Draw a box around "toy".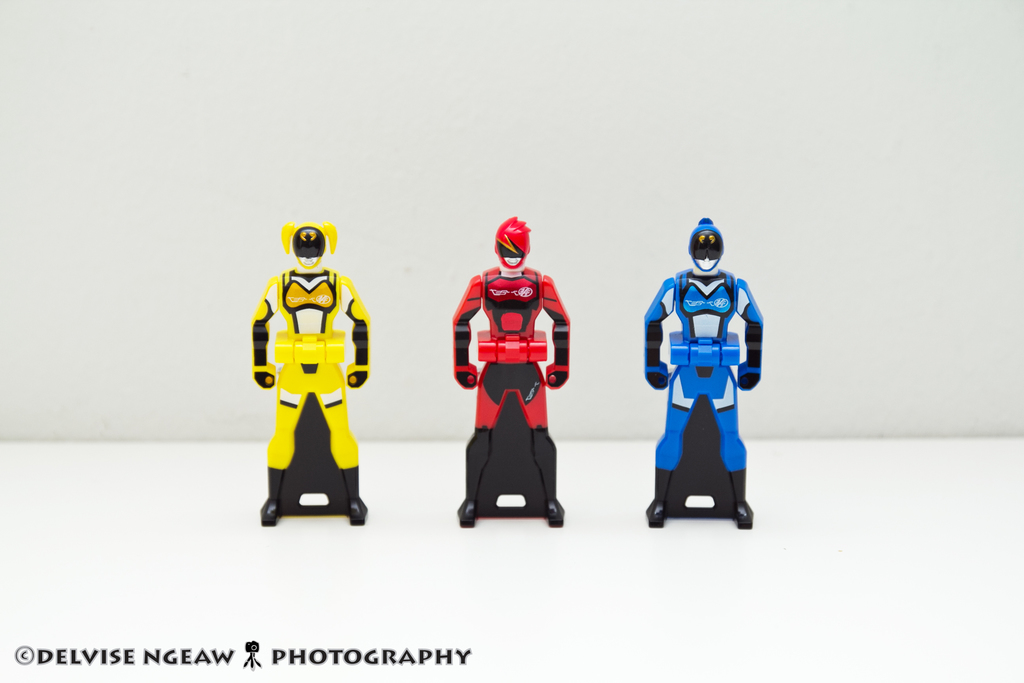
crop(454, 215, 573, 530).
